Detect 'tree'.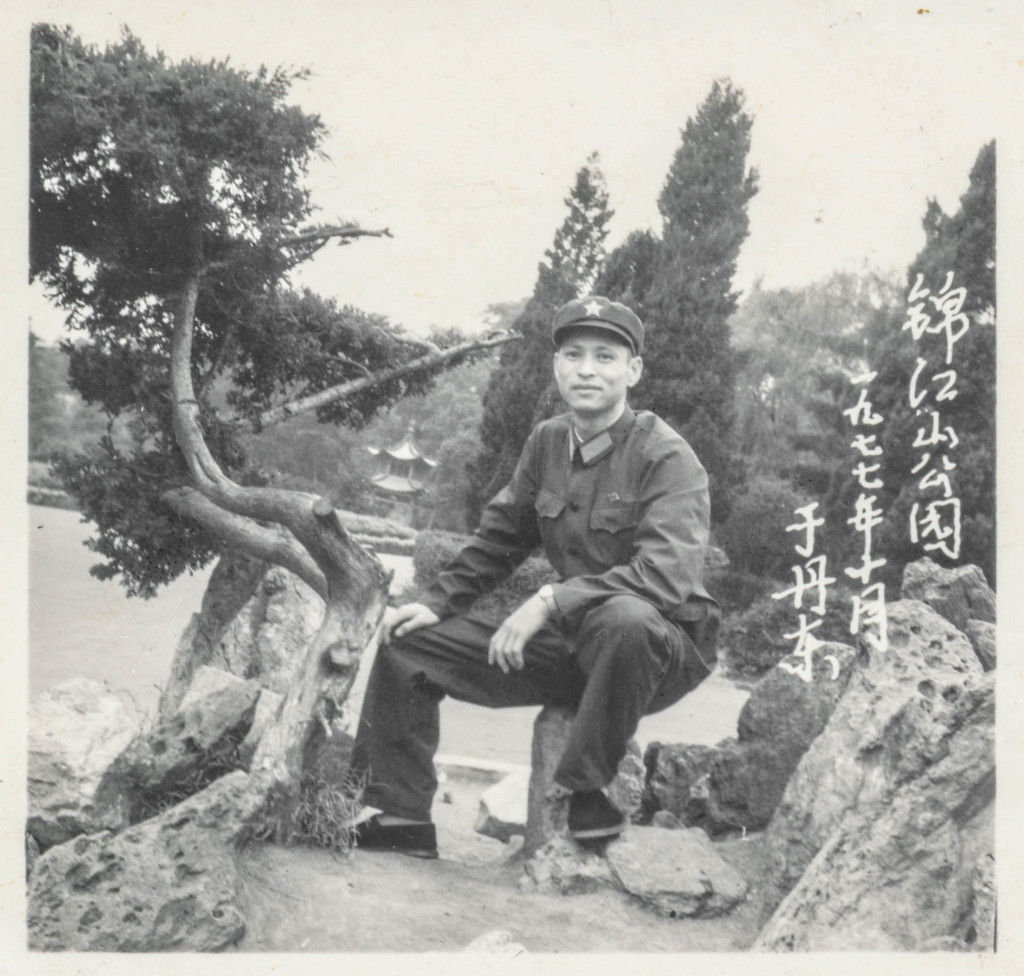
Detected at 605 65 758 554.
